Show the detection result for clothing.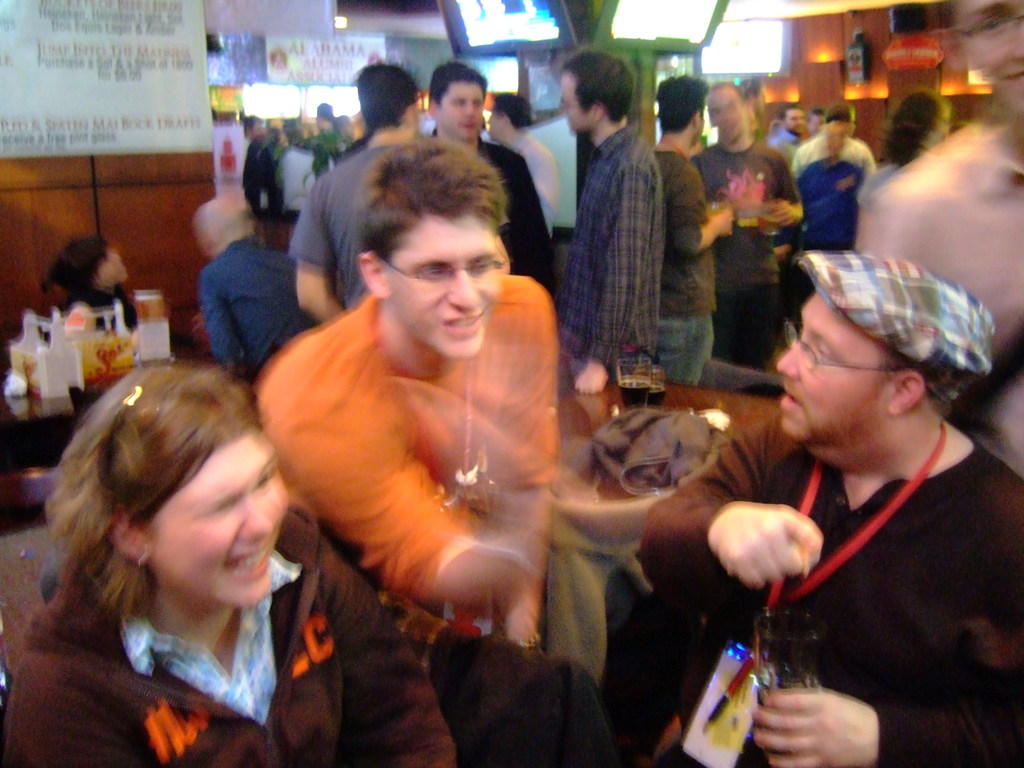
x1=555 y1=129 x2=657 y2=373.
